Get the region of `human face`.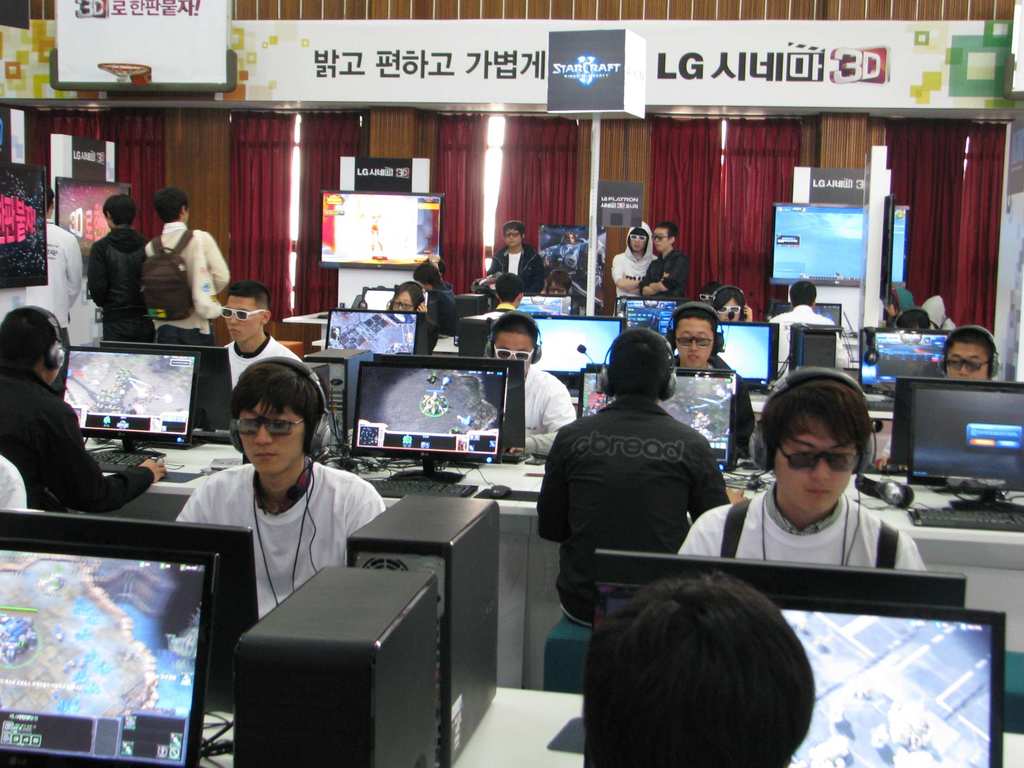
select_region(672, 318, 712, 369).
